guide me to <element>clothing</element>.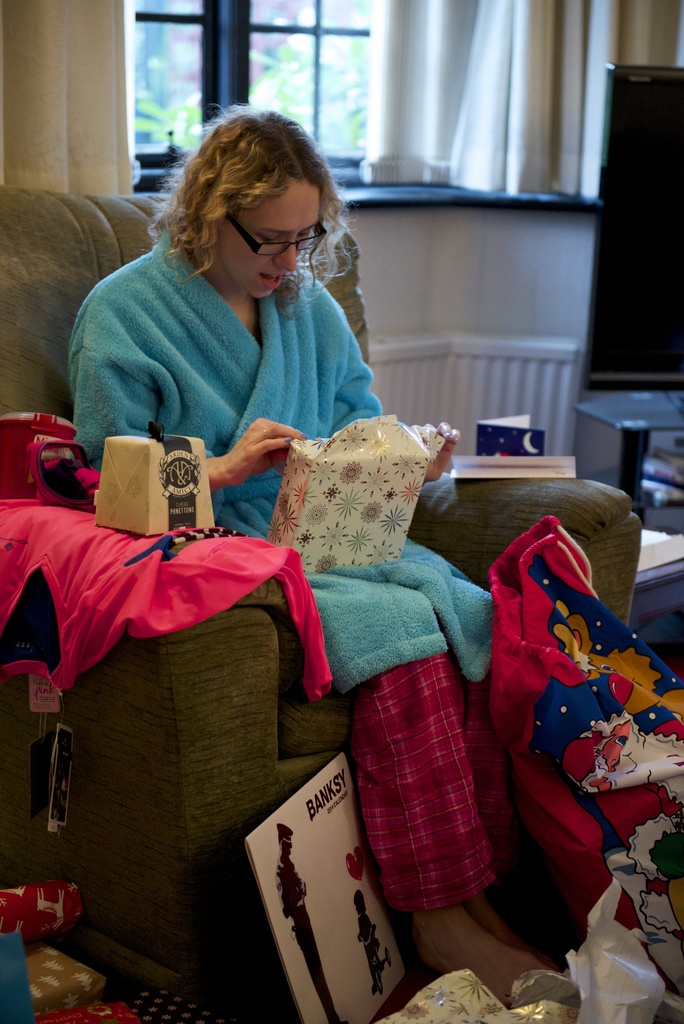
Guidance: l=334, t=636, r=521, b=915.
